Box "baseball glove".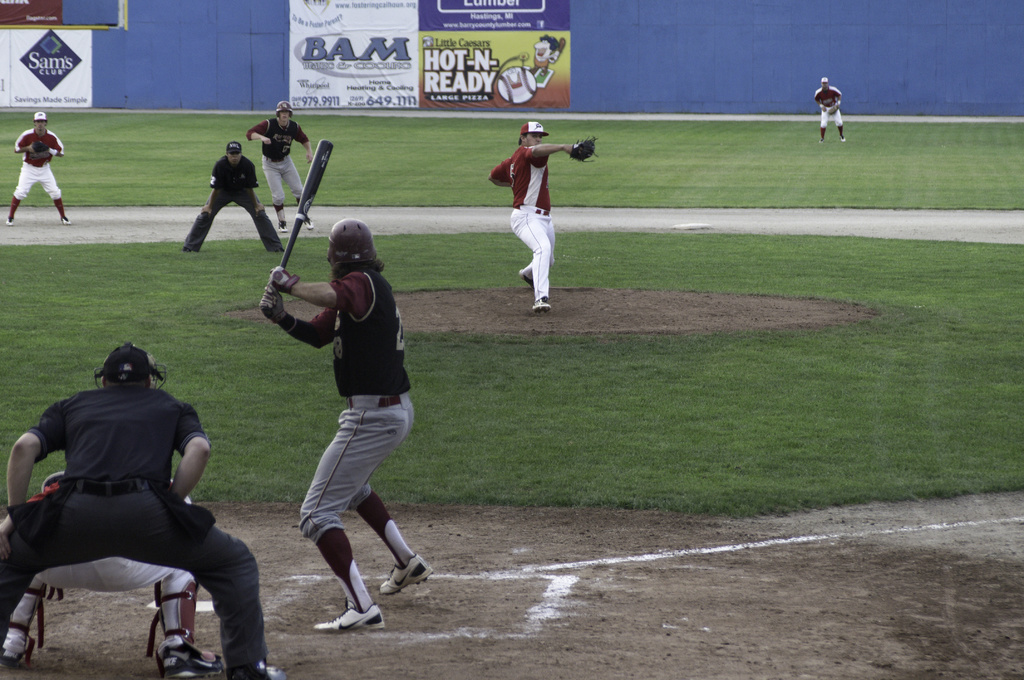
(268, 264, 296, 287).
